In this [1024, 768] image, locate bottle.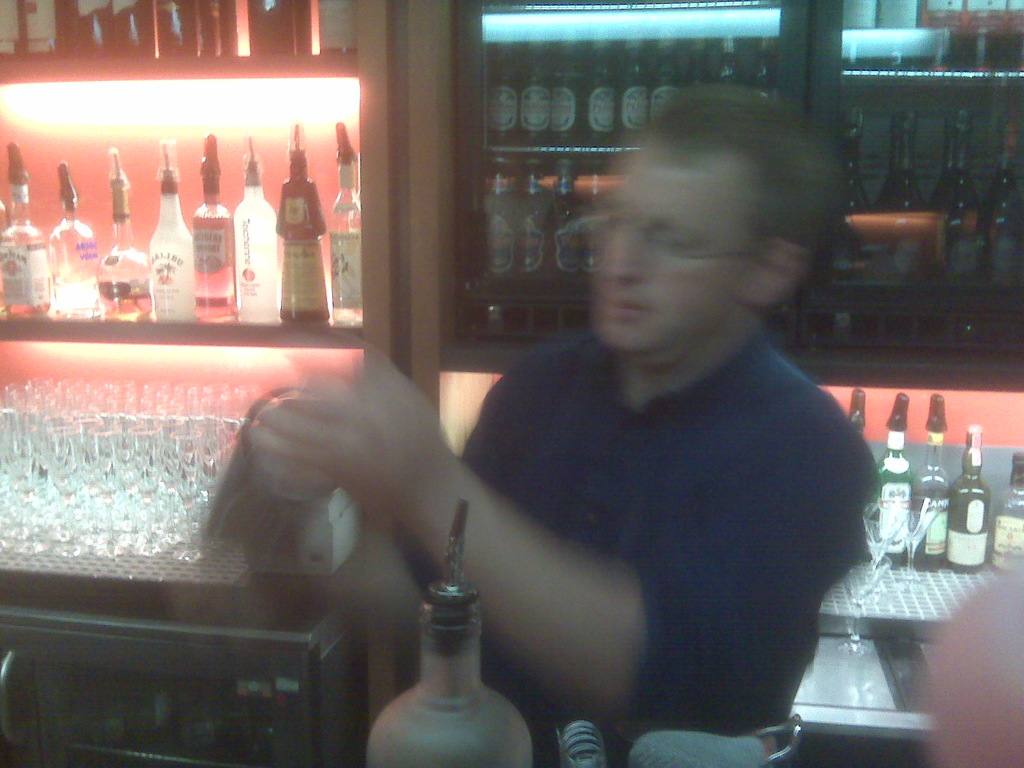
Bounding box: select_region(503, 153, 548, 282).
